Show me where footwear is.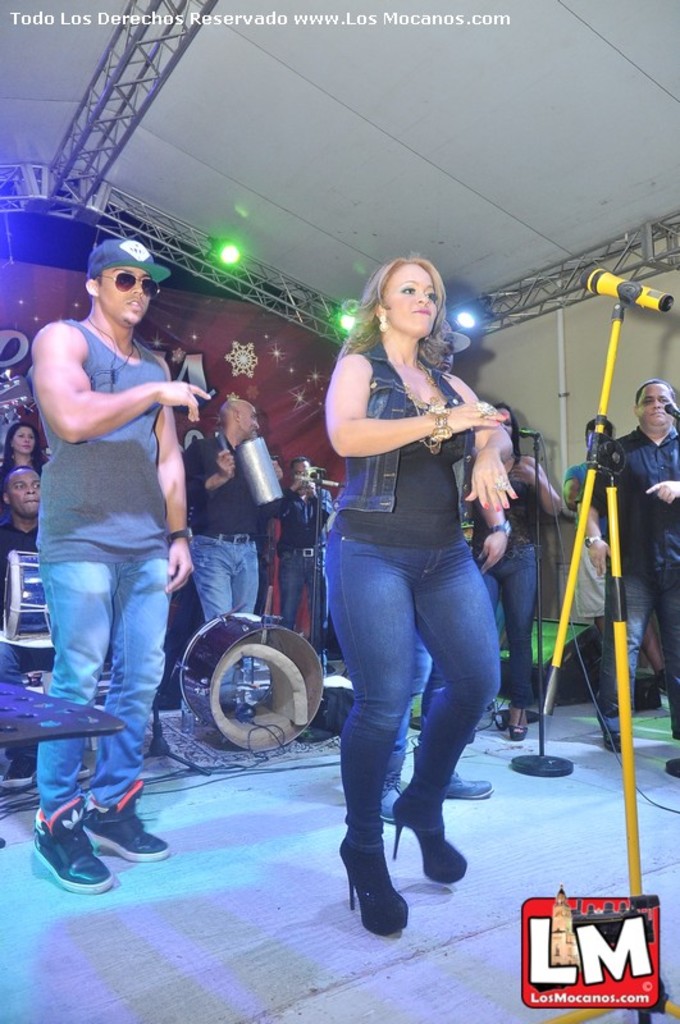
footwear is at 388, 787, 469, 884.
